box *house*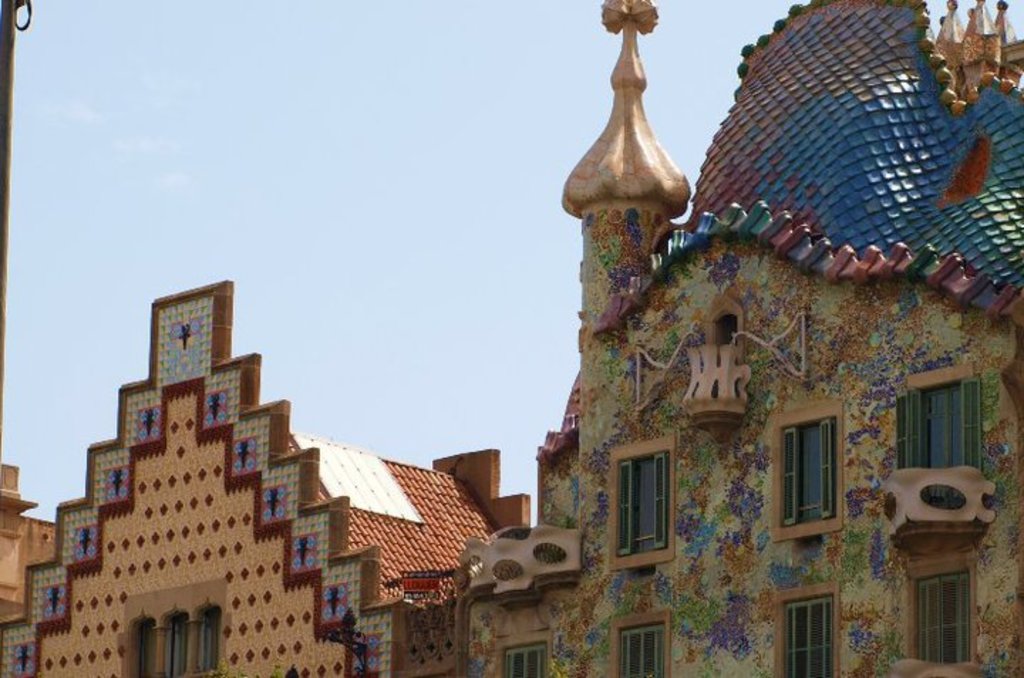
0/276/530/677
